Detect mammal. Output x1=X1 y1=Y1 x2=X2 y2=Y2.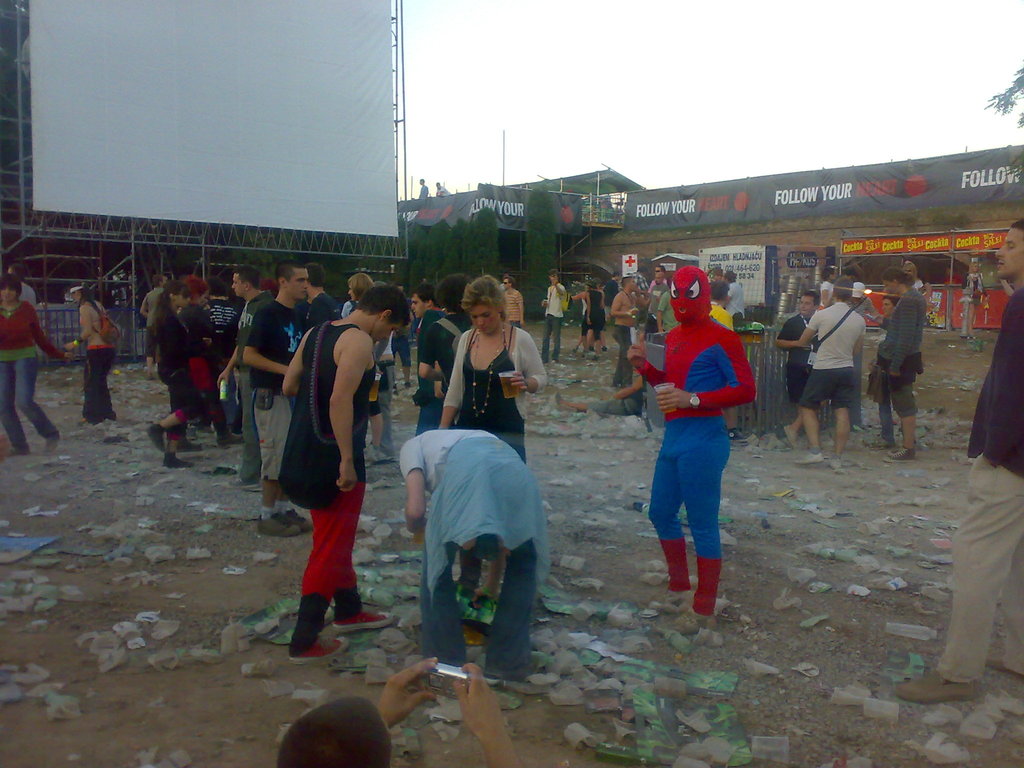
x1=138 y1=276 x2=169 y2=380.
